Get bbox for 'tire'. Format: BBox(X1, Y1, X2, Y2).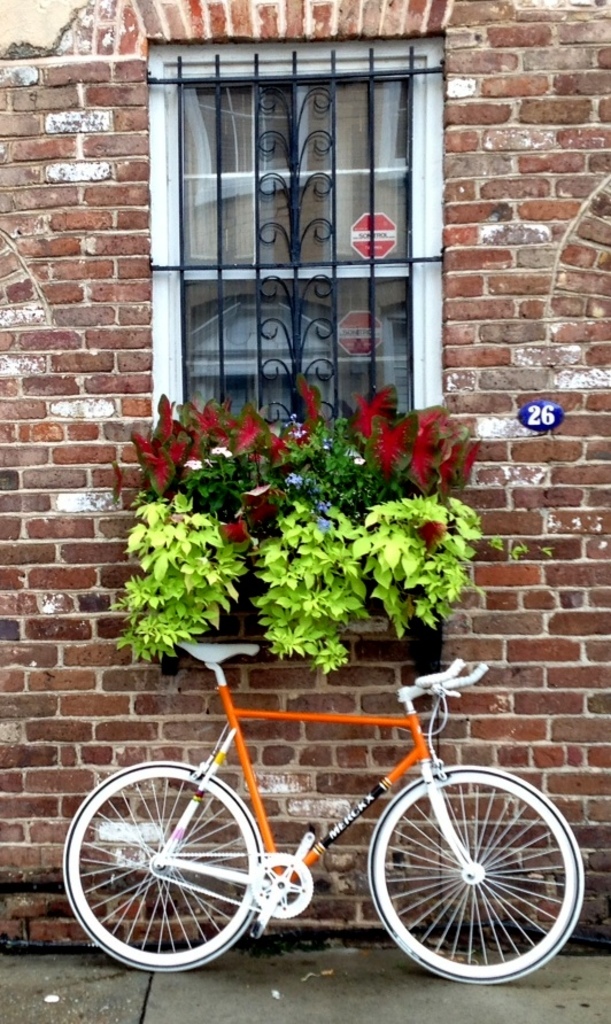
BBox(72, 755, 276, 972).
